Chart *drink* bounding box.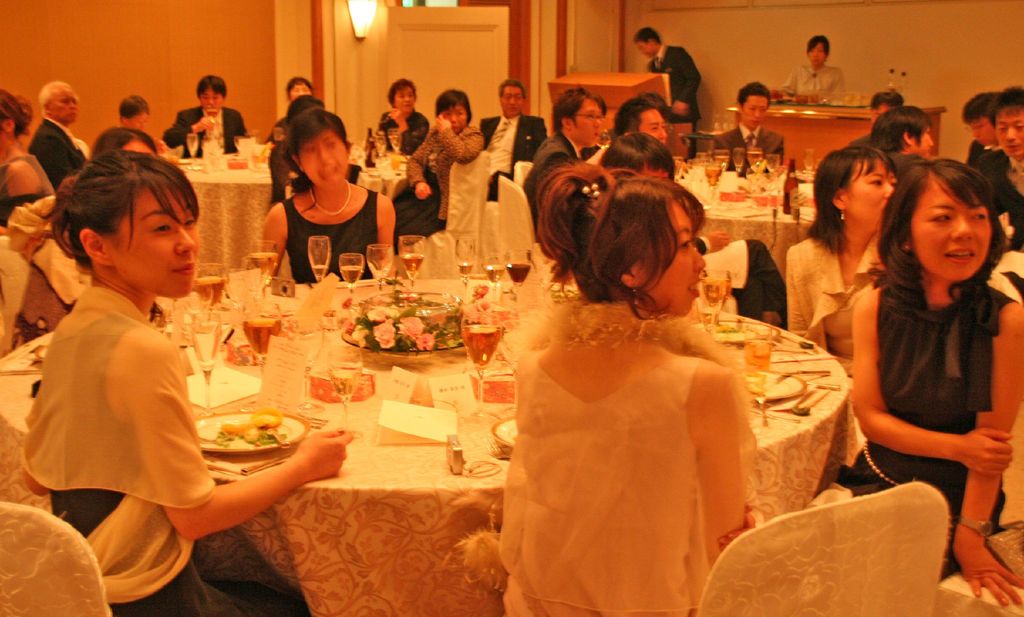
Charted: (509,266,525,286).
